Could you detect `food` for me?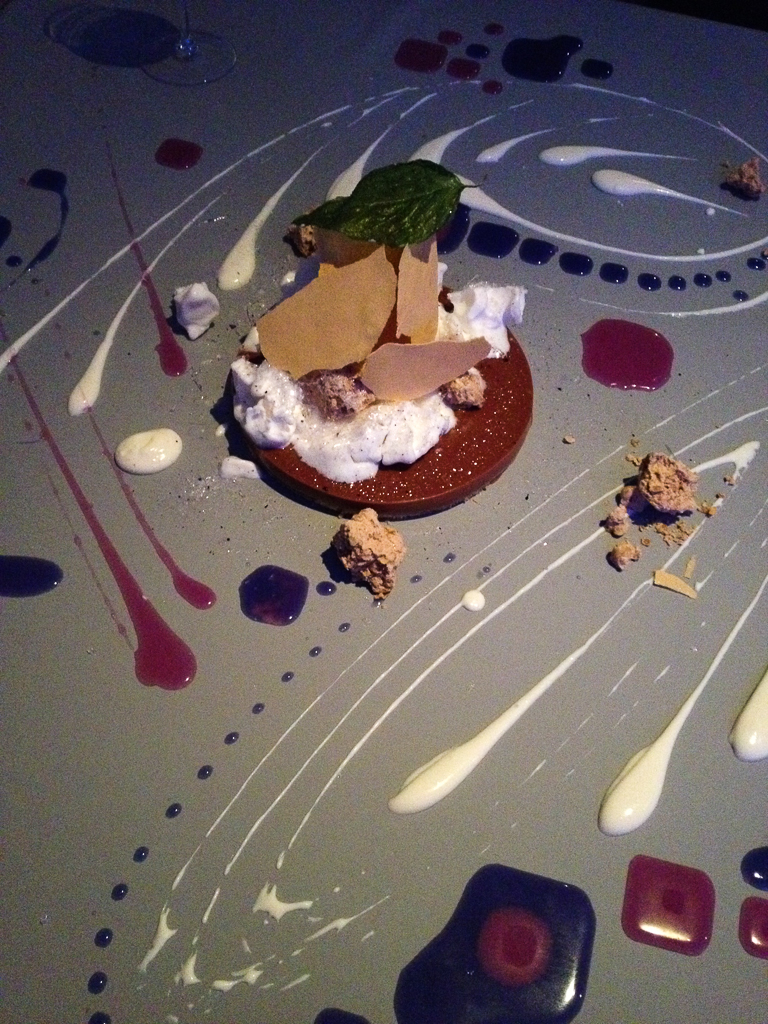
Detection result: l=744, t=844, r=767, b=891.
